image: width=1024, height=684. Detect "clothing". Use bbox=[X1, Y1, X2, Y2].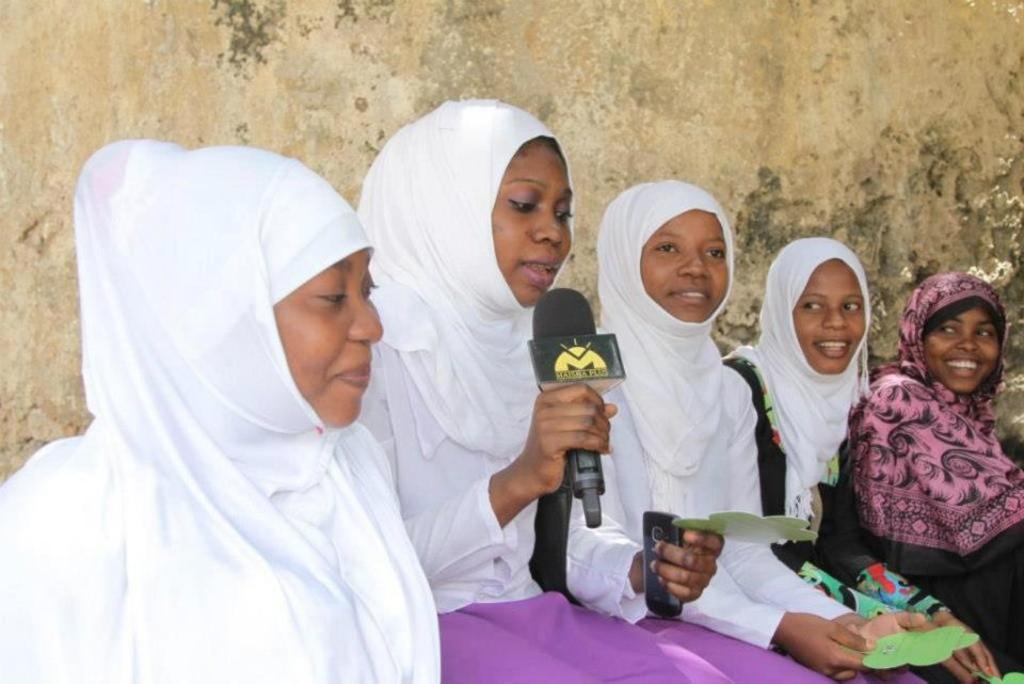
bbox=[717, 236, 955, 620].
